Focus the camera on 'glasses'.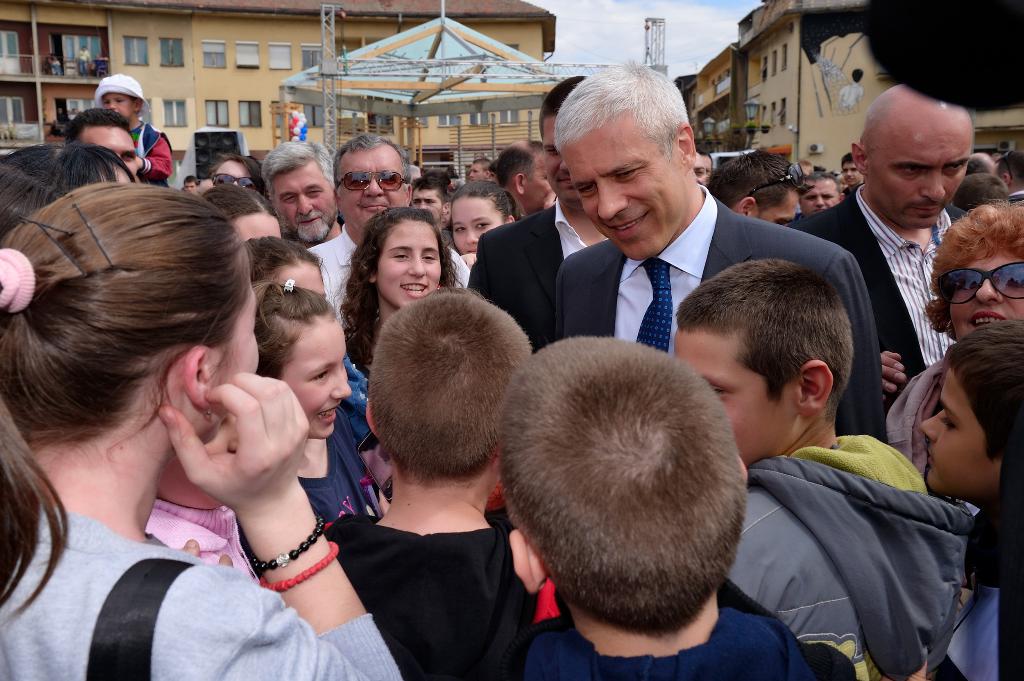
Focus region: box(336, 168, 404, 196).
